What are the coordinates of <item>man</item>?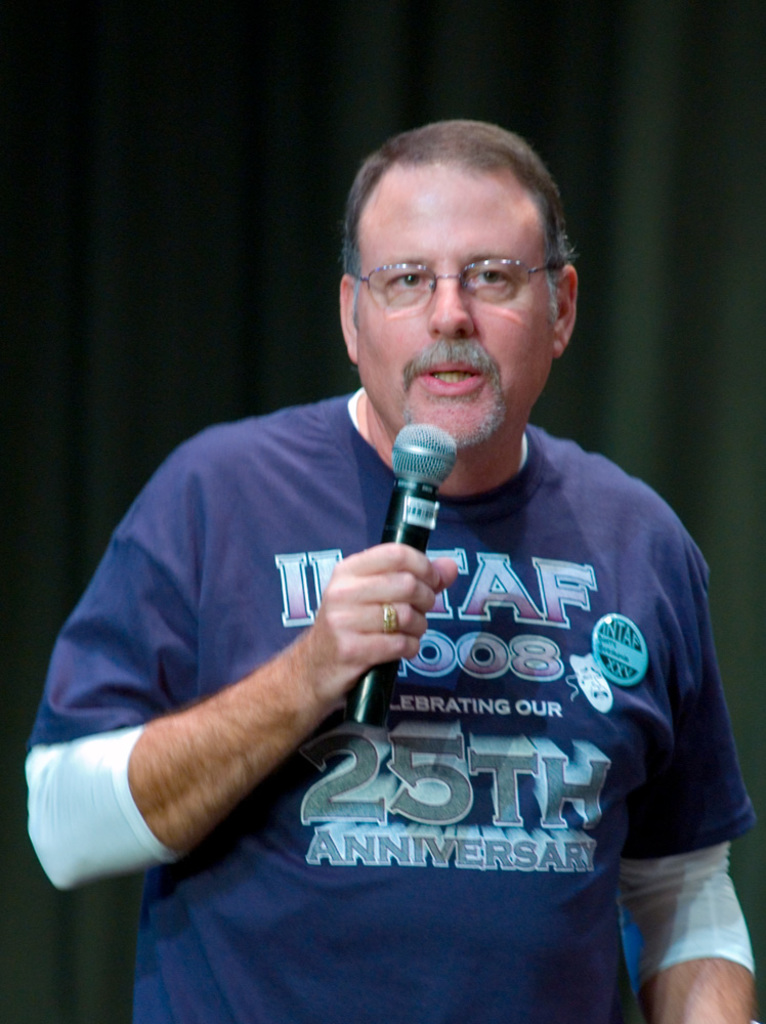
(186,208,738,1023).
